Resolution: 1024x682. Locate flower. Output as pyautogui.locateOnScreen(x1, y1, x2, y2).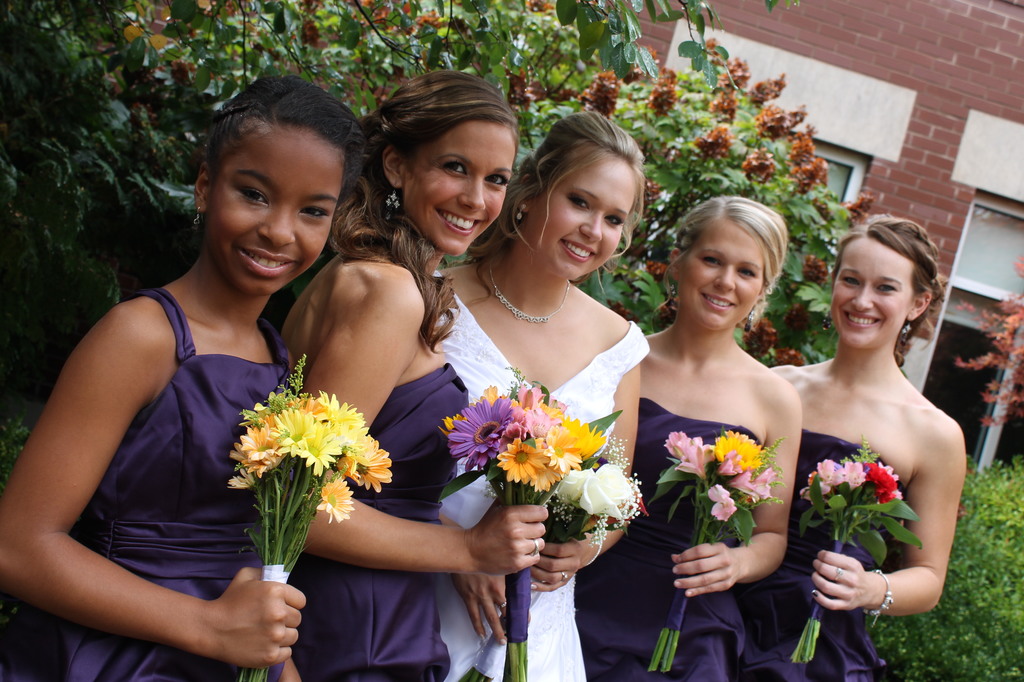
pyautogui.locateOnScreen(497, 435, 552, 483).
